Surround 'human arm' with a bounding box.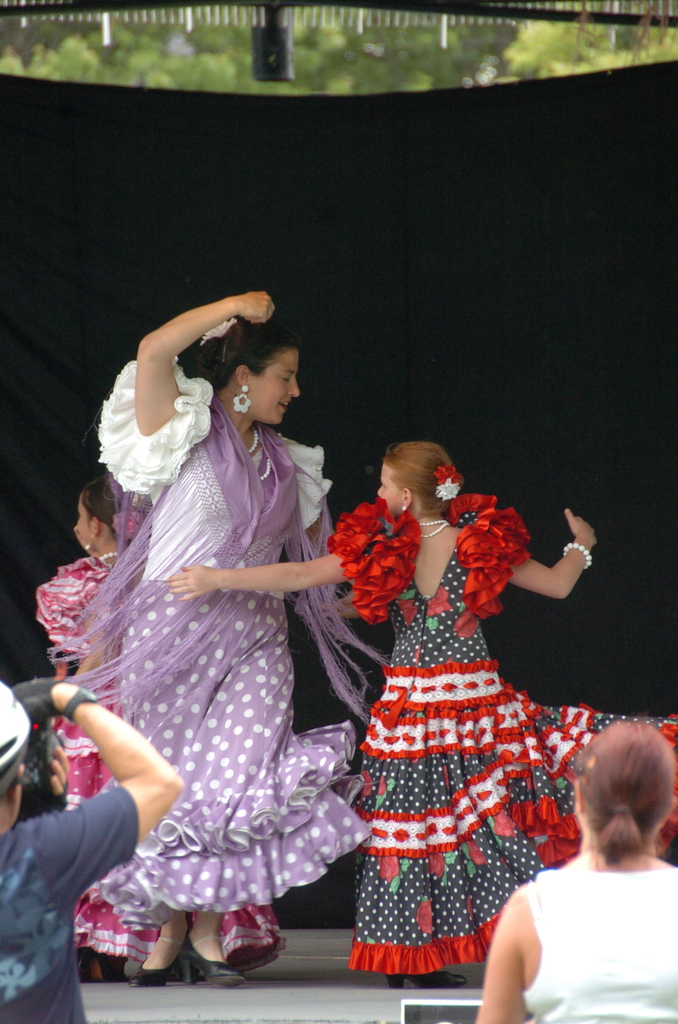
<region>12, 680, 183, 900</region>.
